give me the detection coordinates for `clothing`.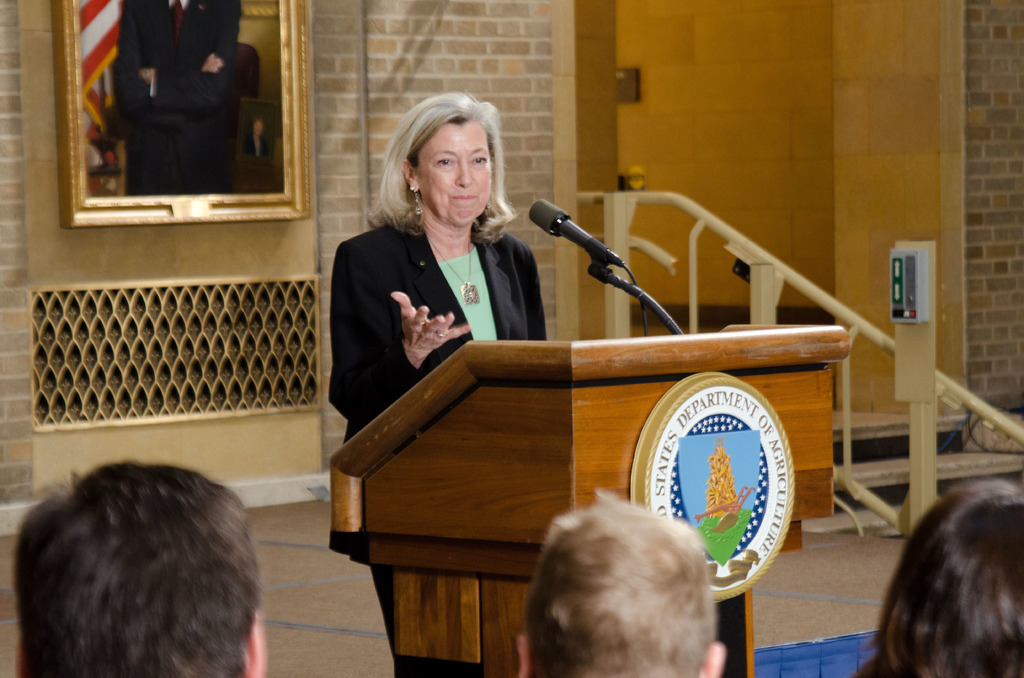
112:0:239:182.
